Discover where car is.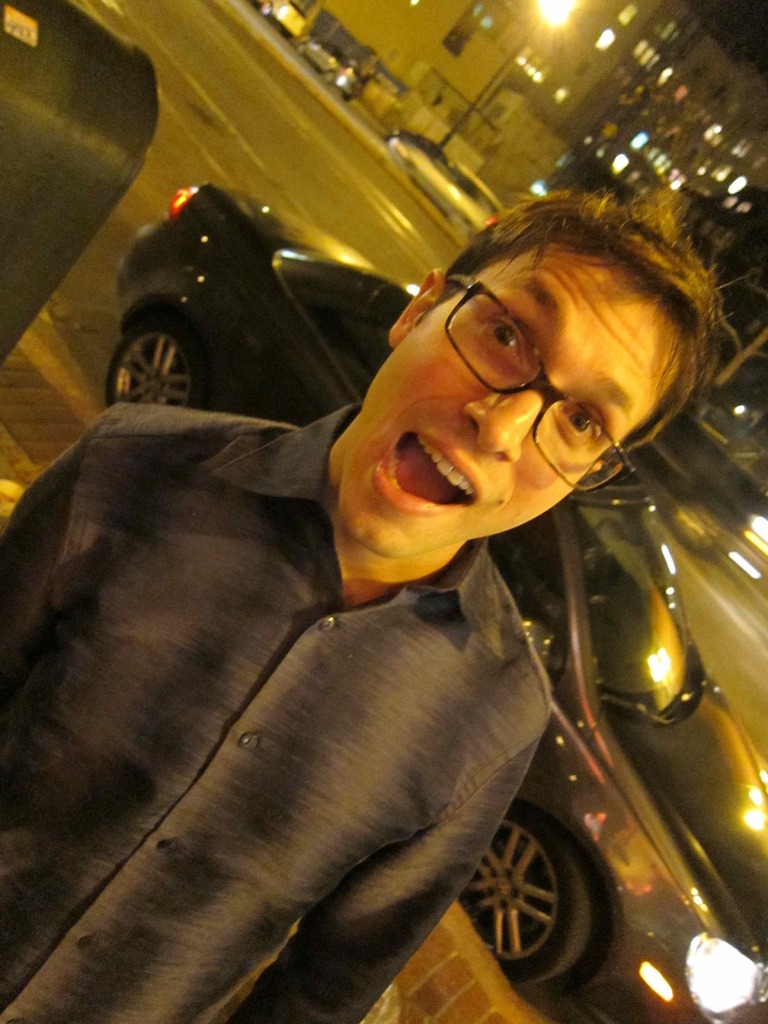
Discovered at 625 389 767 582.
